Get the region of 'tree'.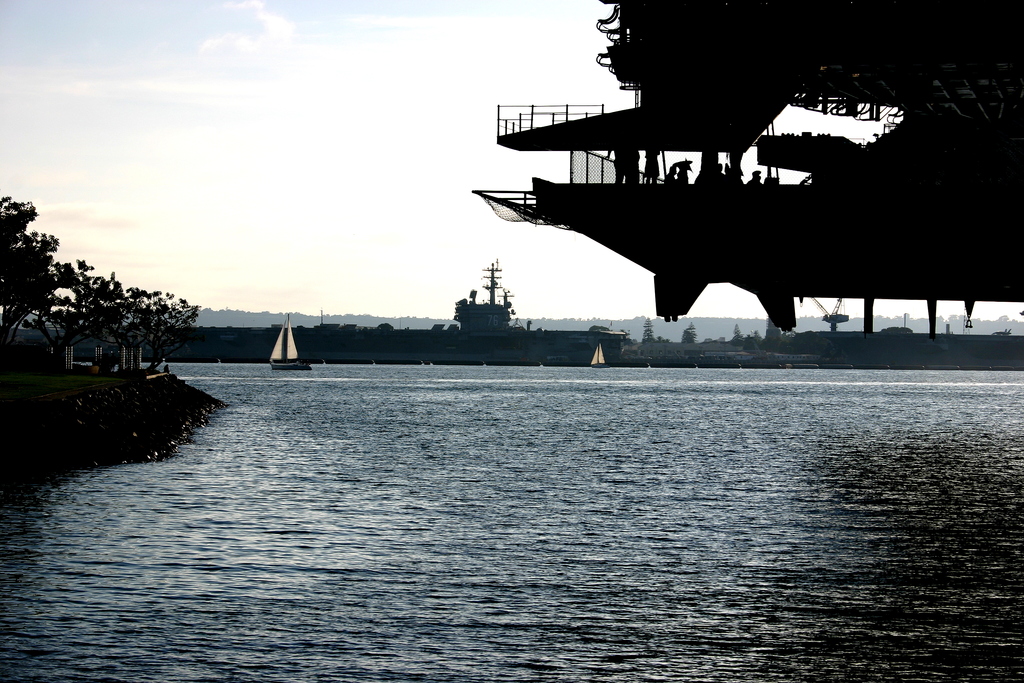
[680, 317, 698, 343].
